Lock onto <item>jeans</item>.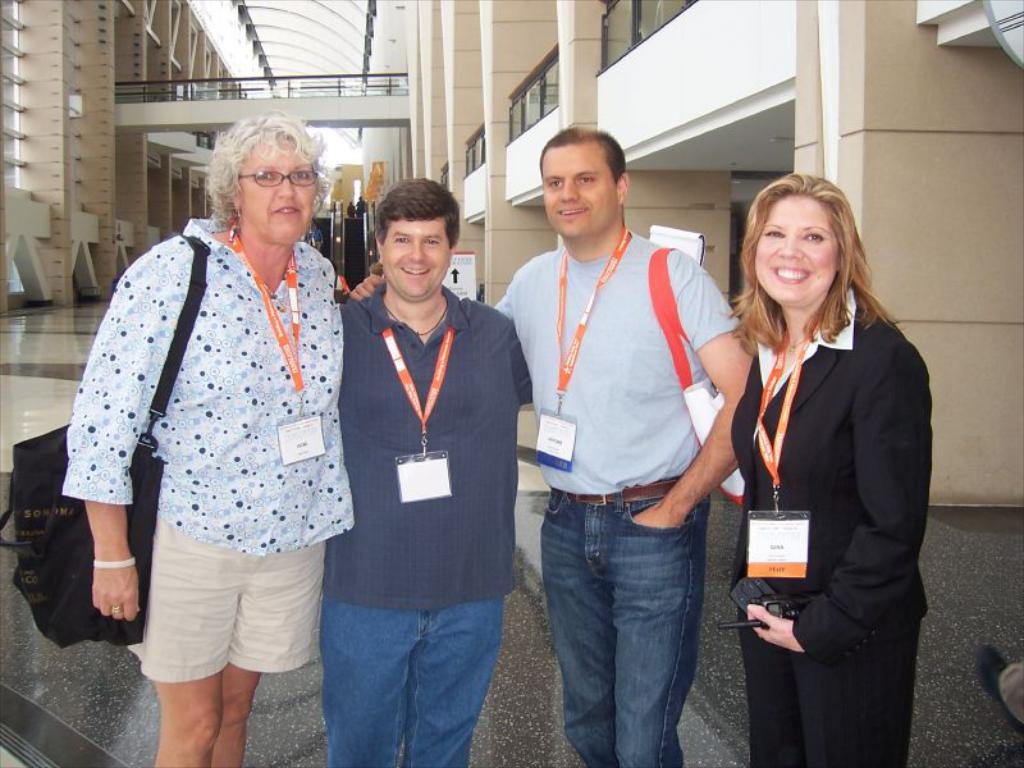
Locked: [311, 596, 500, 767].
